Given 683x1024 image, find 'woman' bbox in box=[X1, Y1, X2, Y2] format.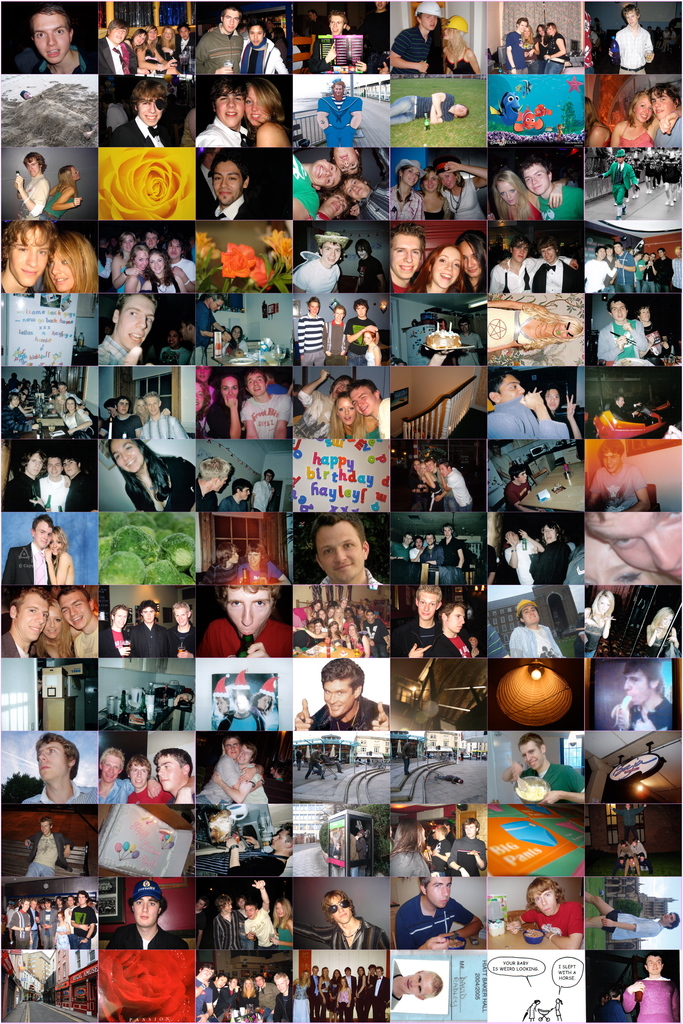
box=[337, 979, 357, 1023].
